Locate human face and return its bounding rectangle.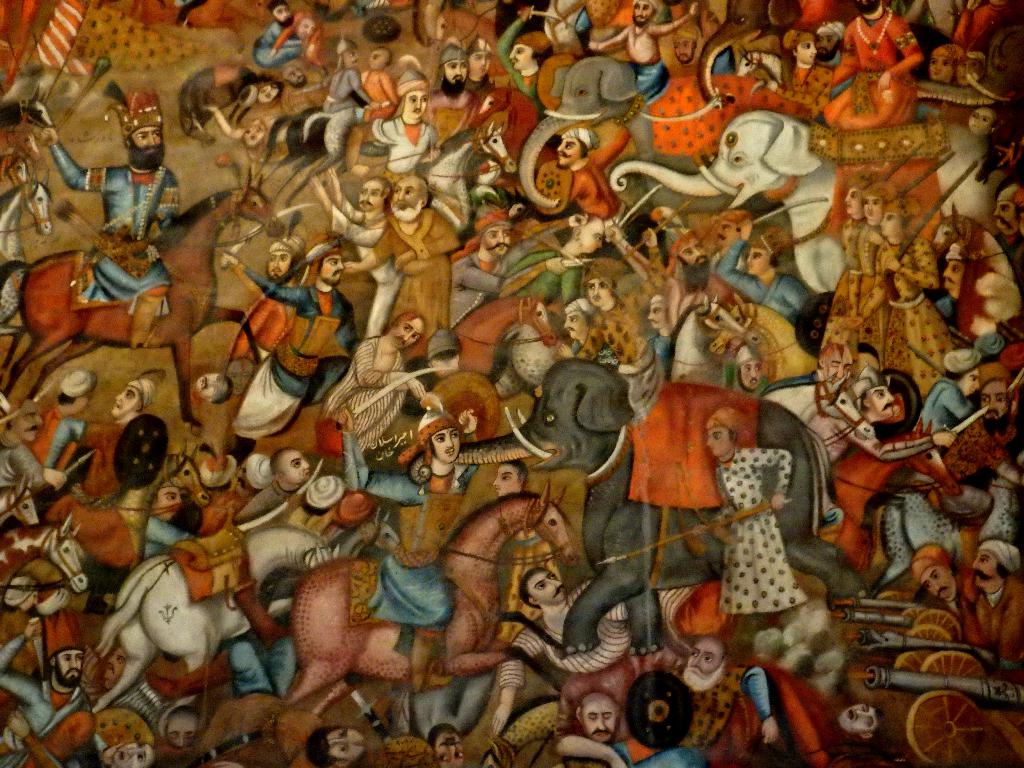
BBox(282, 65, 305, 84).
